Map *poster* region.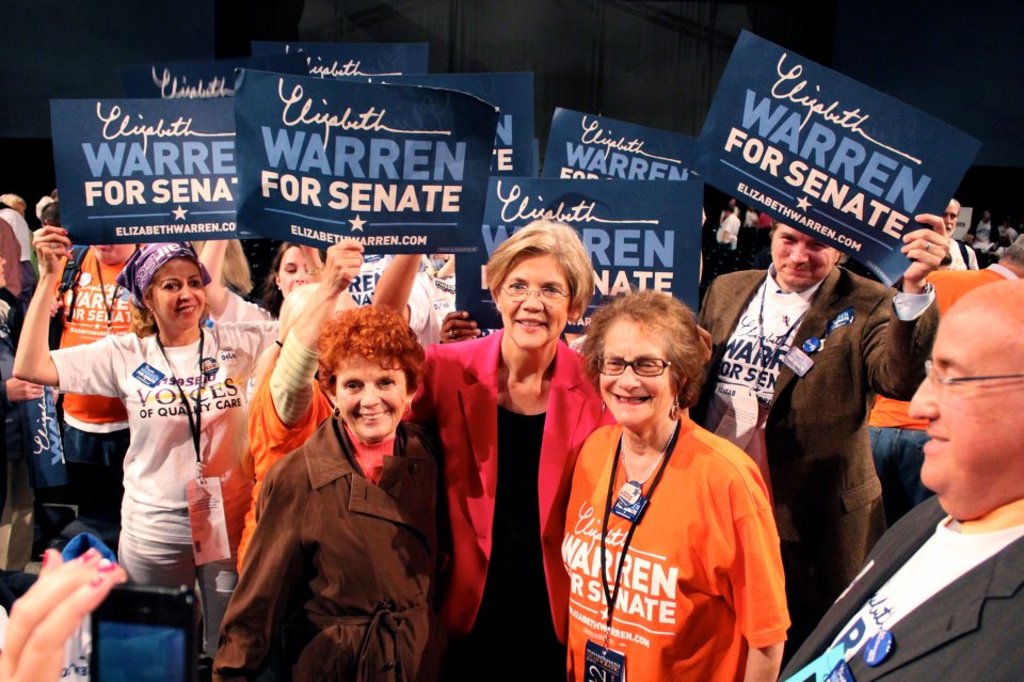
Mapped to <region>439, 164, 705, 311</region>.
